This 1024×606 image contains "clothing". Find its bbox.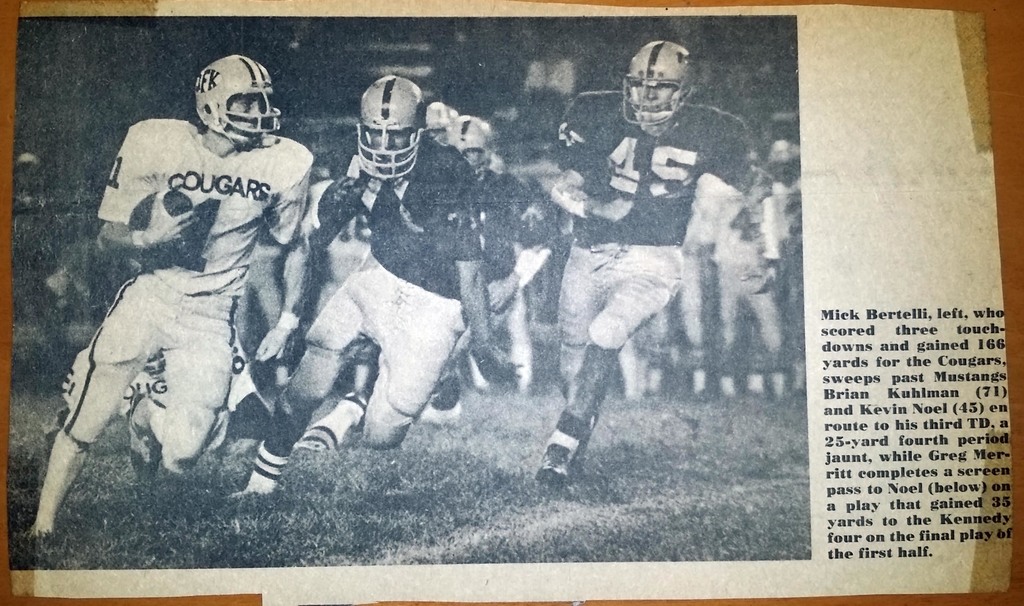
region(552, 88, 756, 401).
